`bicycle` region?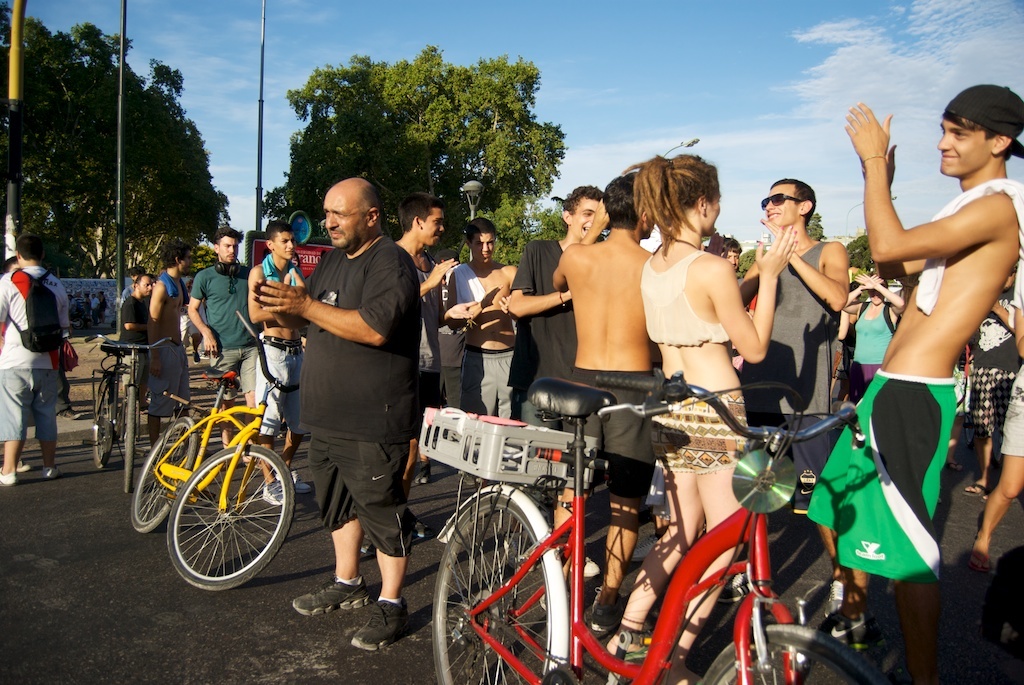
bbox=[134, 306, 305, 590]
